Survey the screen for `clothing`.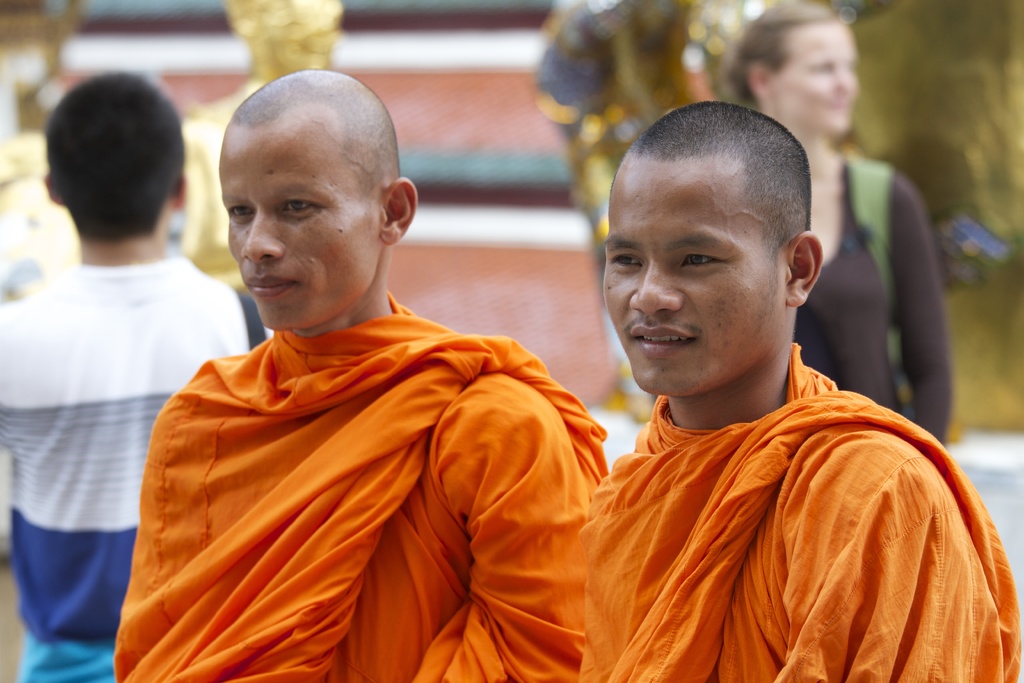
Survey found: left=0, top=233, right=275, bottom=680.
